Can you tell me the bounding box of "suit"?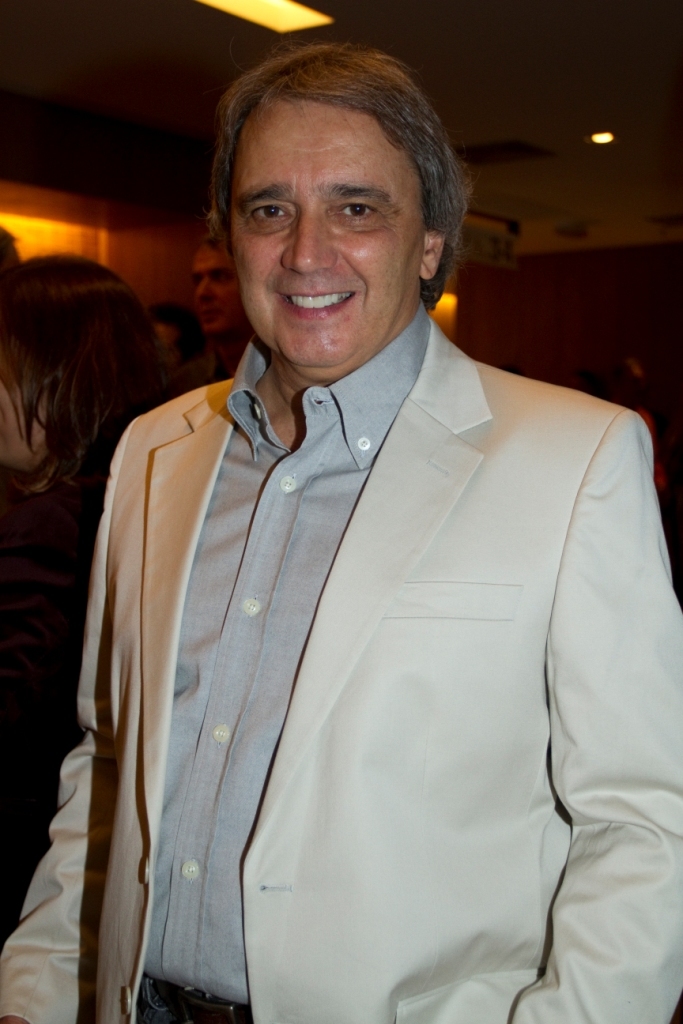
box=[7, 319, 682, 1023].
